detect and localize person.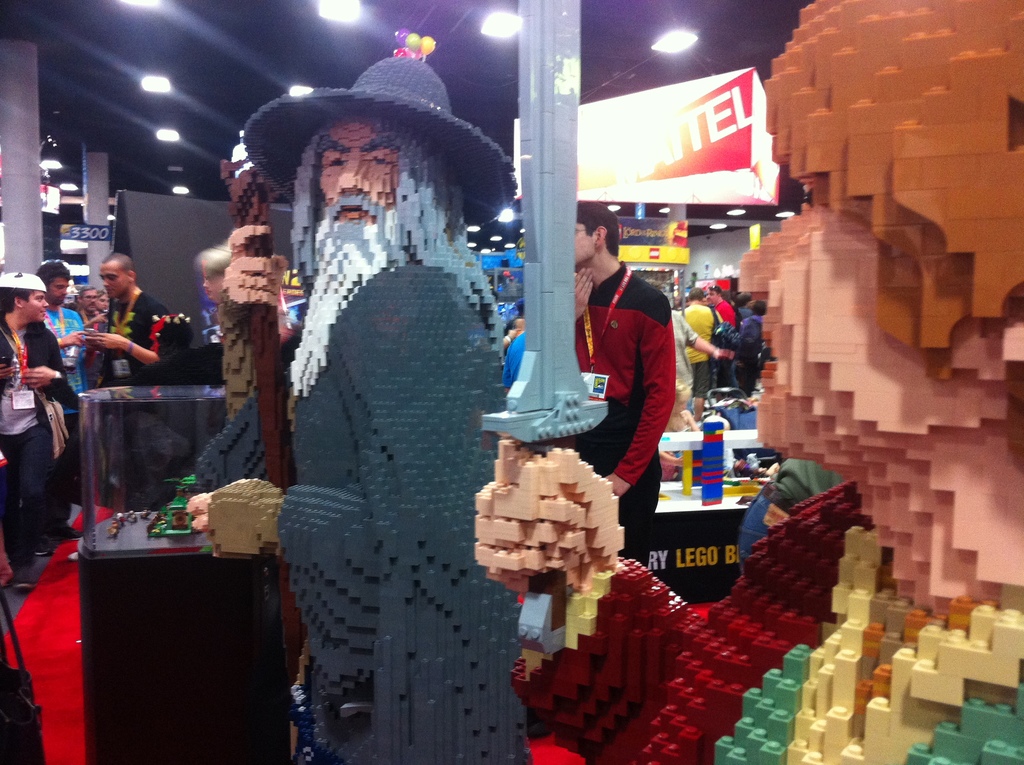
Localized at bbox=(184, 26, 520, 764).
